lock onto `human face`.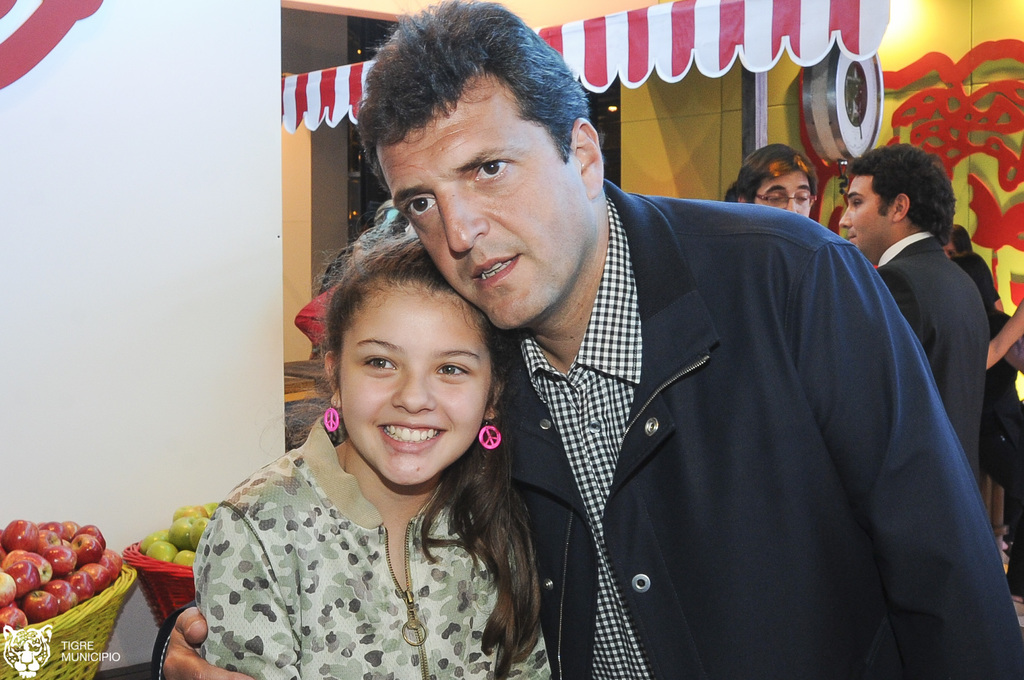
Locked: [342, 277, 493, 485].
